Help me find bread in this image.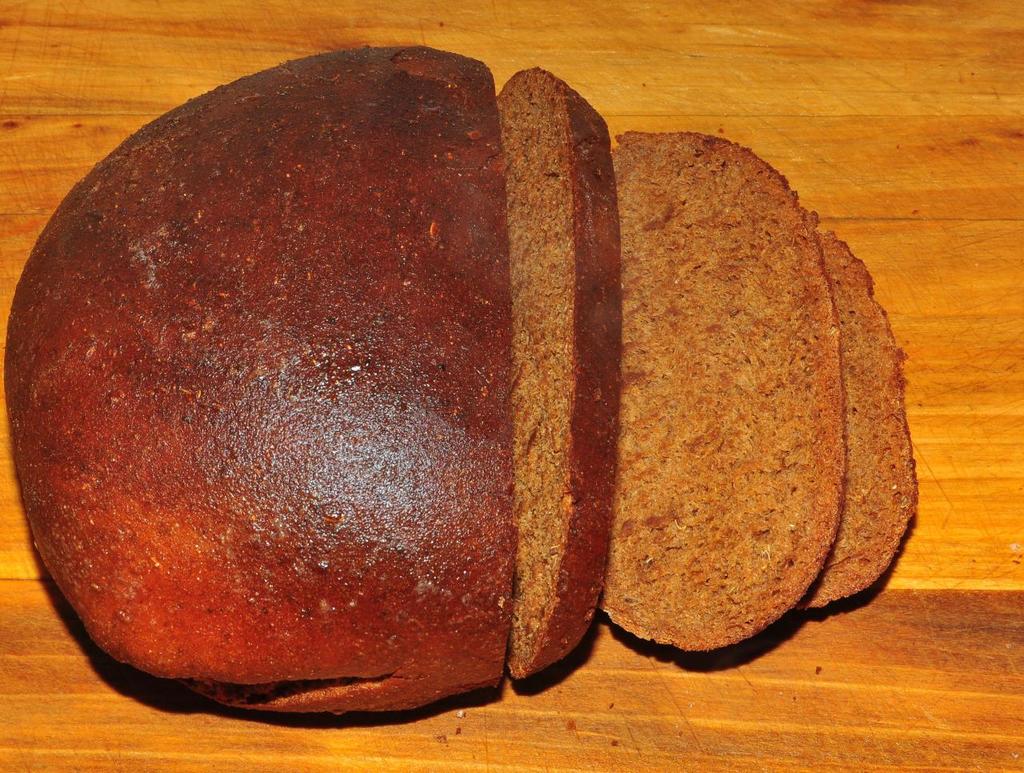
Found it: box(621, 131, 847, 649).
